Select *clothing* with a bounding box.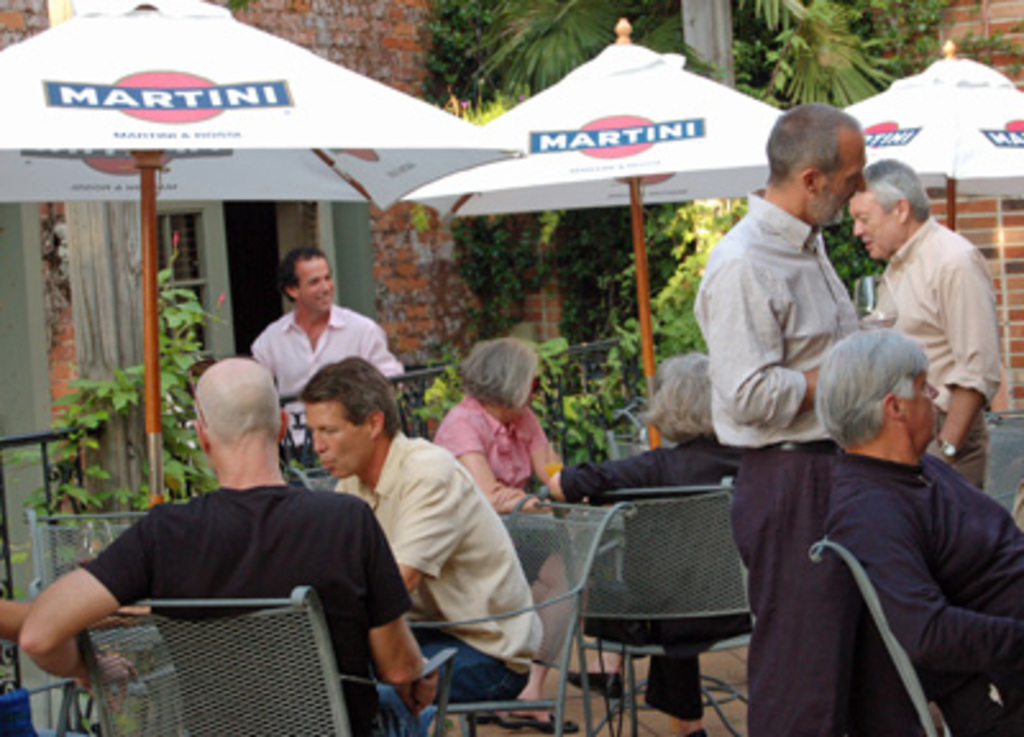
558 432 763 719.
